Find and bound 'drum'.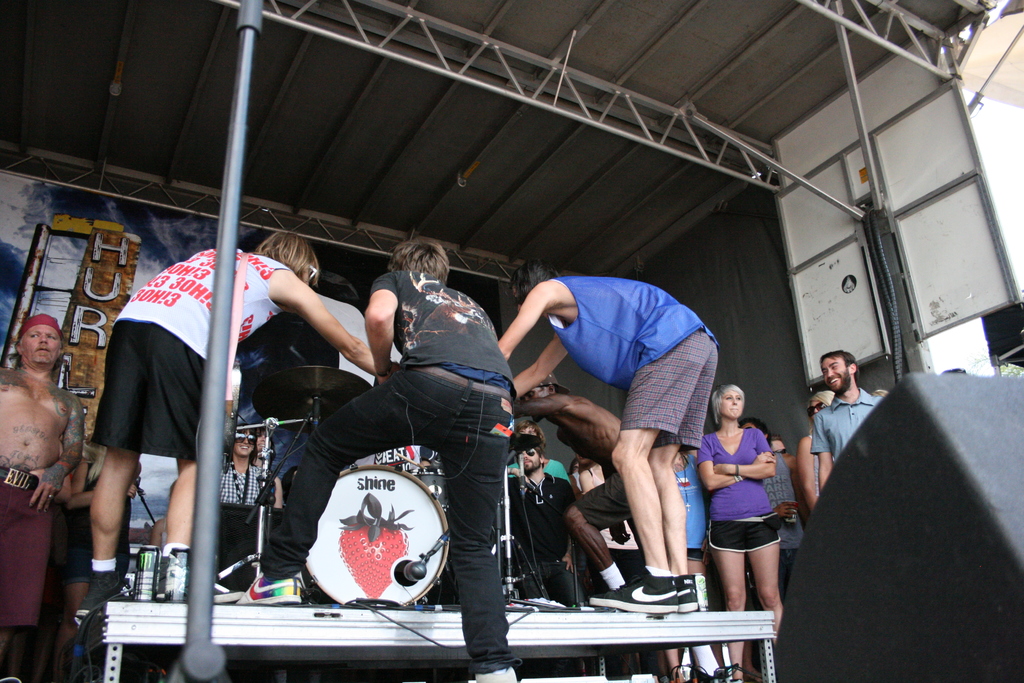
Bound: bbox=[304, 465, 450, 606].
